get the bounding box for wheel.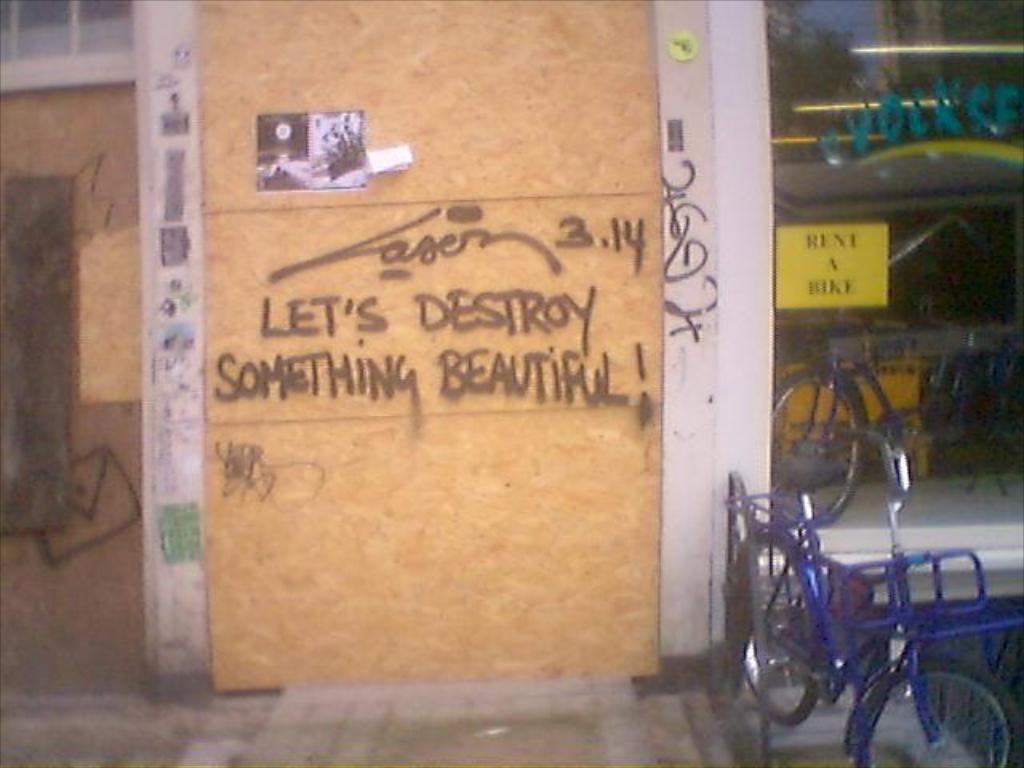
763/370/877/531.
